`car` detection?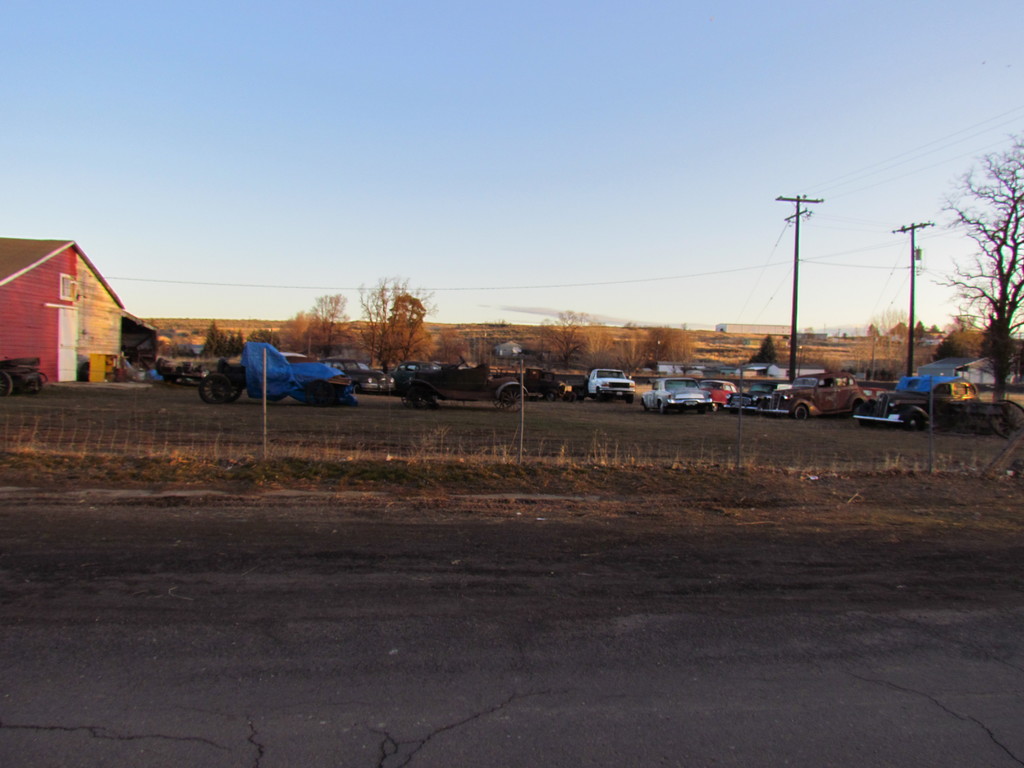
Rect(396, 356, 529, 408)
